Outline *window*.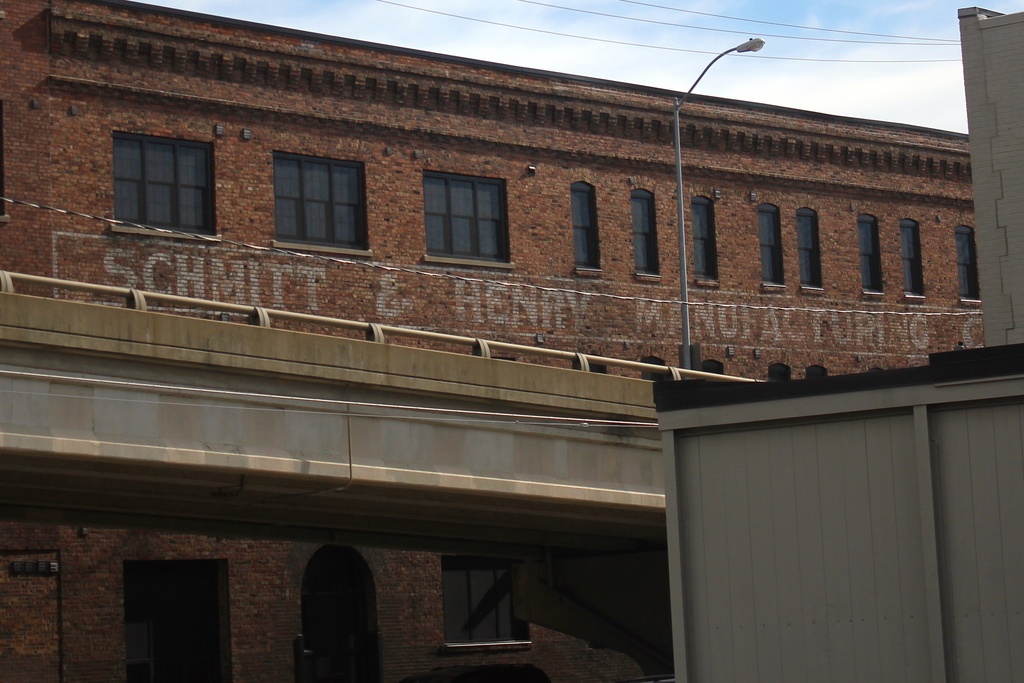
Outline: x1=900 y1=224 x2=929 y2=299.
